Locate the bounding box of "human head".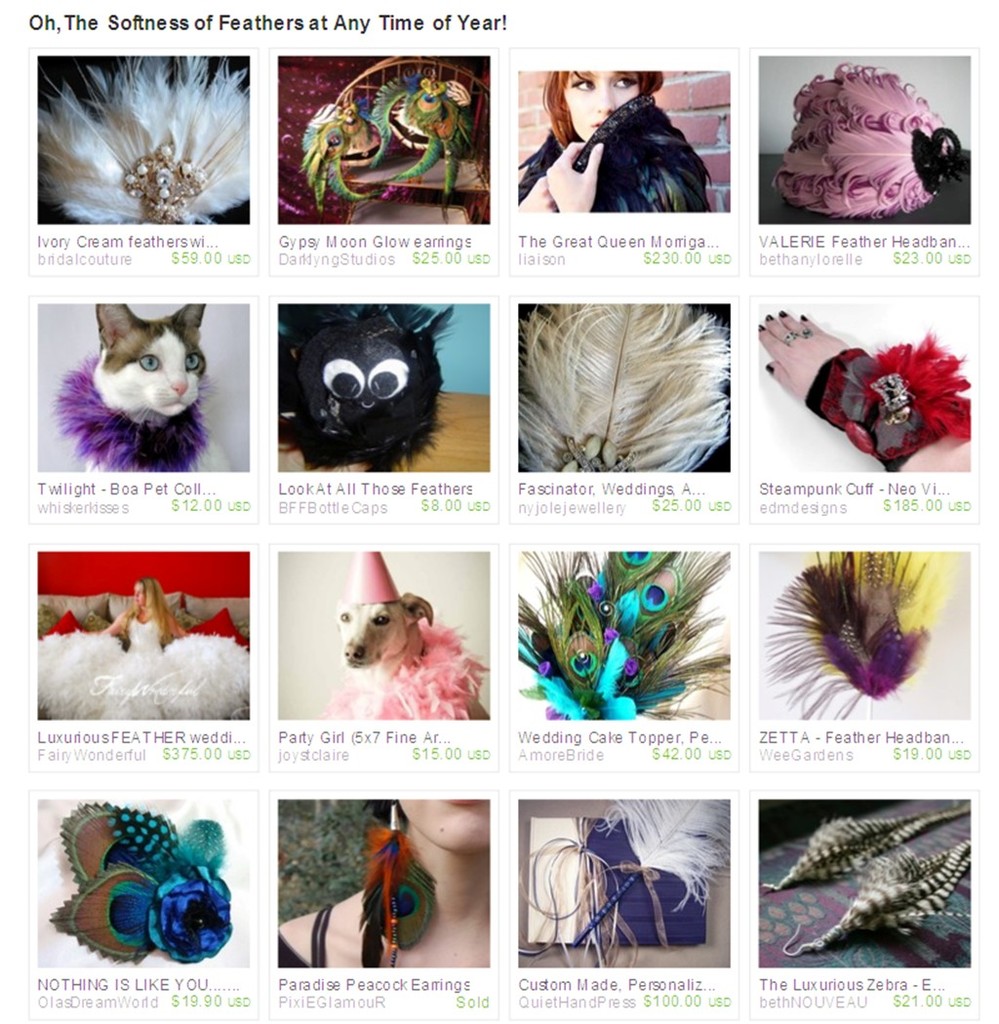
Bounding box: bbox=(396, 799, 490, 857).
